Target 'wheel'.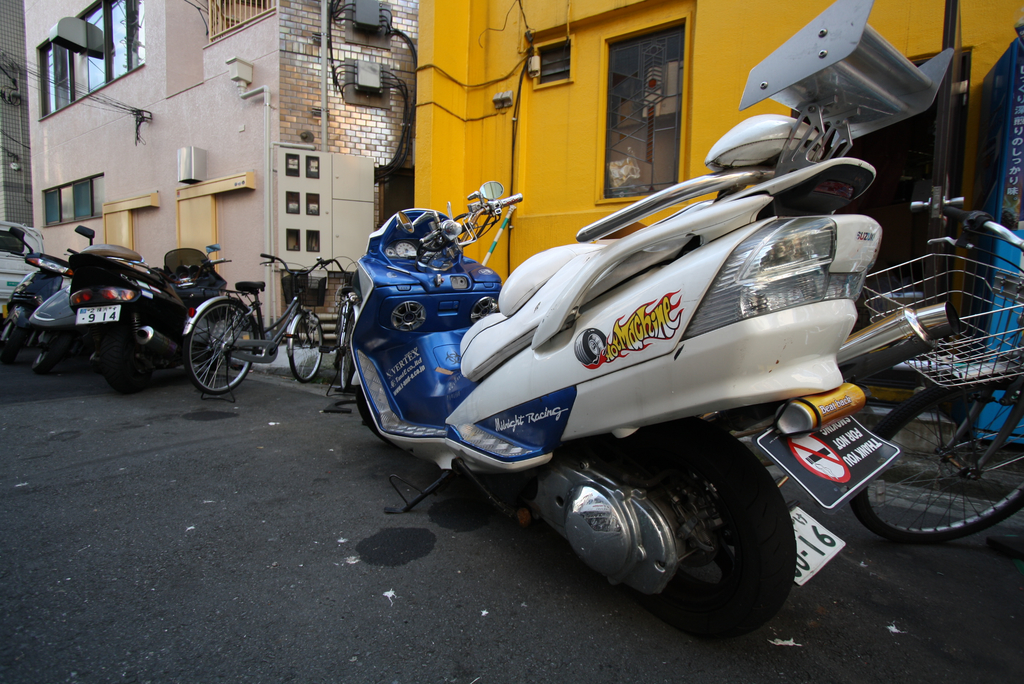
Target region: (x1=854, y1=385, x2=1023, y2=542).
